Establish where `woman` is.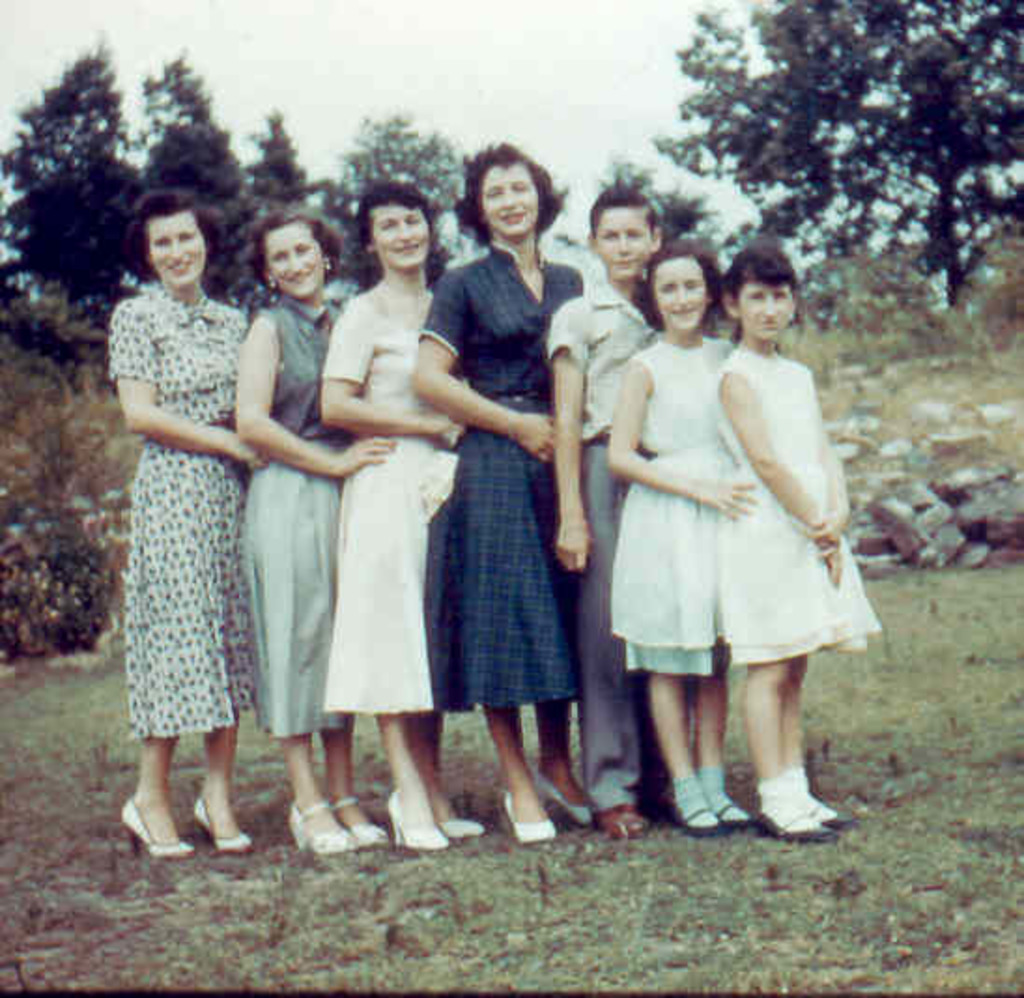
Established at l=411, t=140, r=587, b=841.
